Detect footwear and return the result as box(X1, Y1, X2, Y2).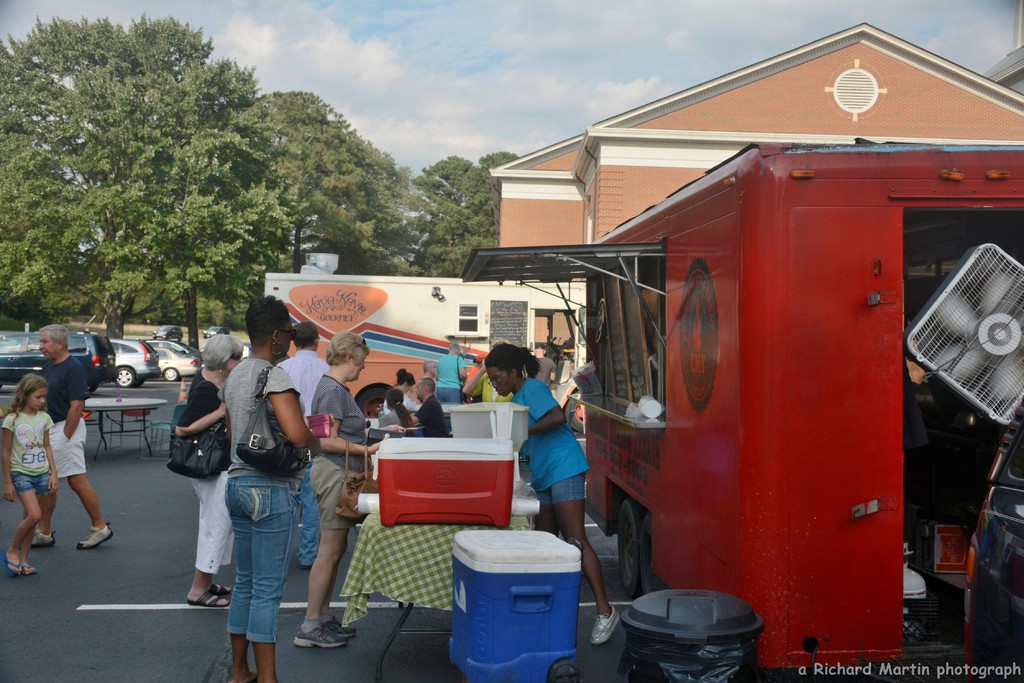
box(6, 547, 20, 576).
